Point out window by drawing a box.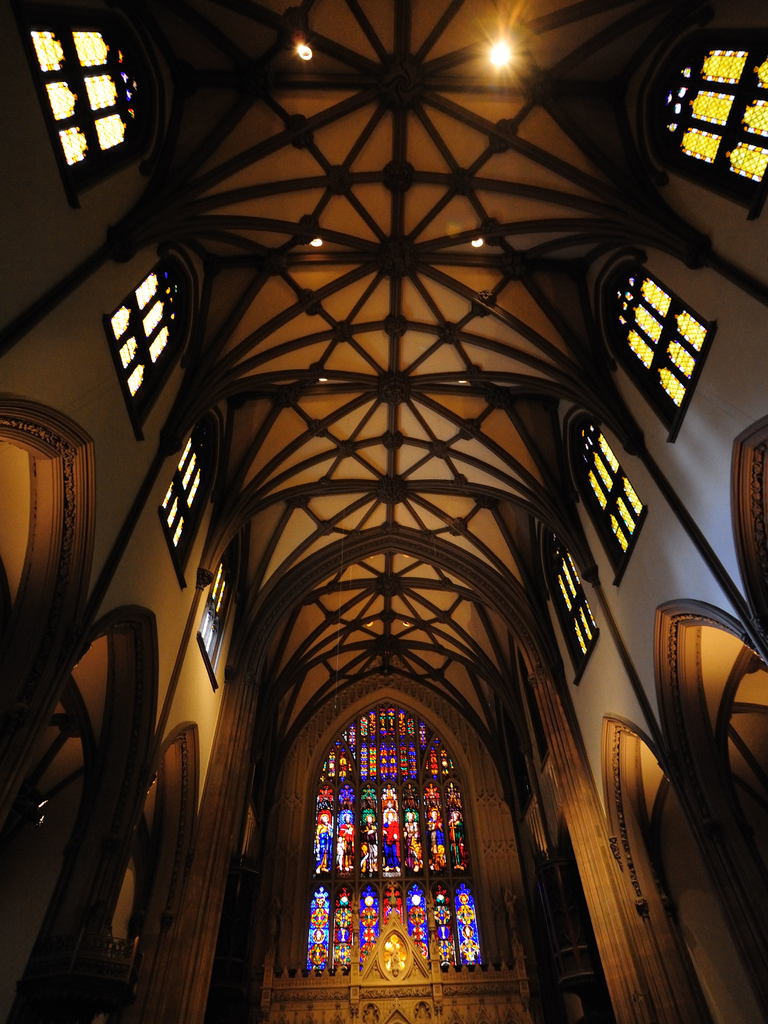
detection(660, 39, 767, 212).
